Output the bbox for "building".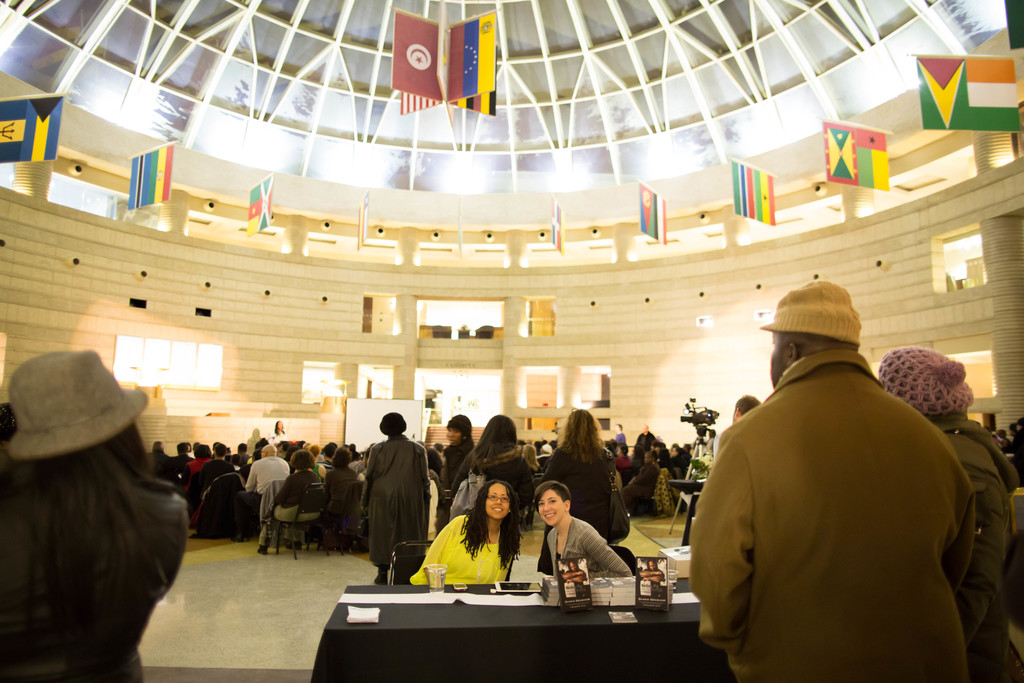
(0, 0, 1023, 679).
